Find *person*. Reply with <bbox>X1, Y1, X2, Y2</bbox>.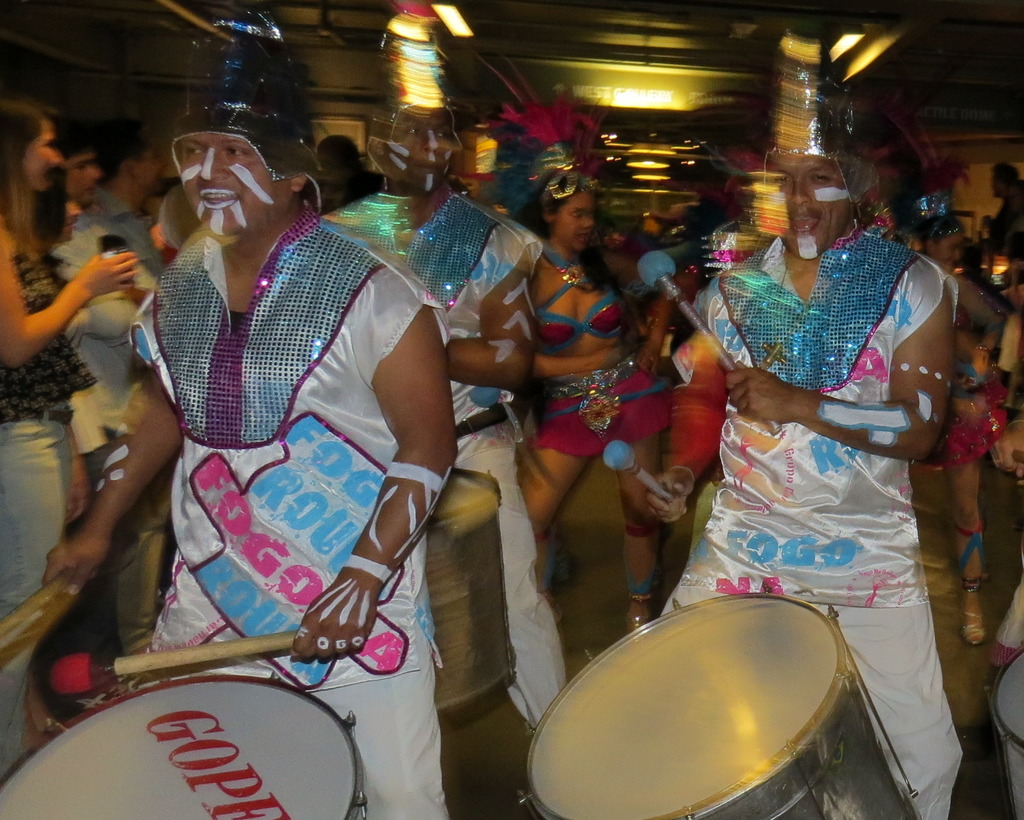
<bbox>918, 221, 1007, 648</bbox>.
